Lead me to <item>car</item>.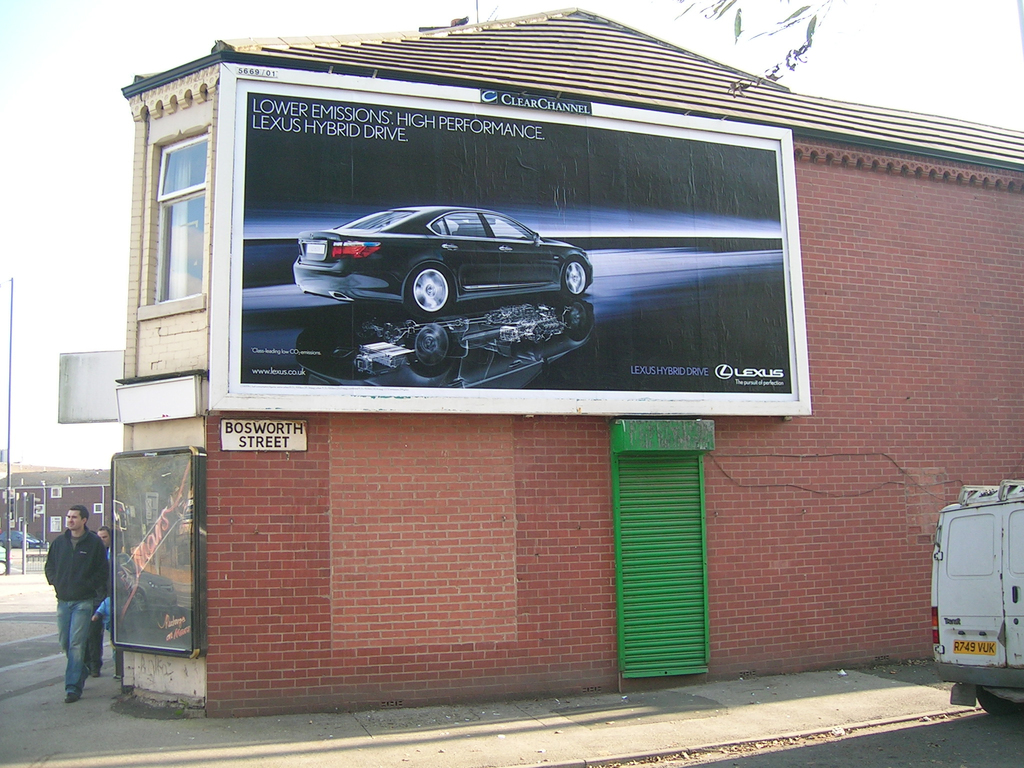
Lead to select_region(291, 204, 595, 320).
